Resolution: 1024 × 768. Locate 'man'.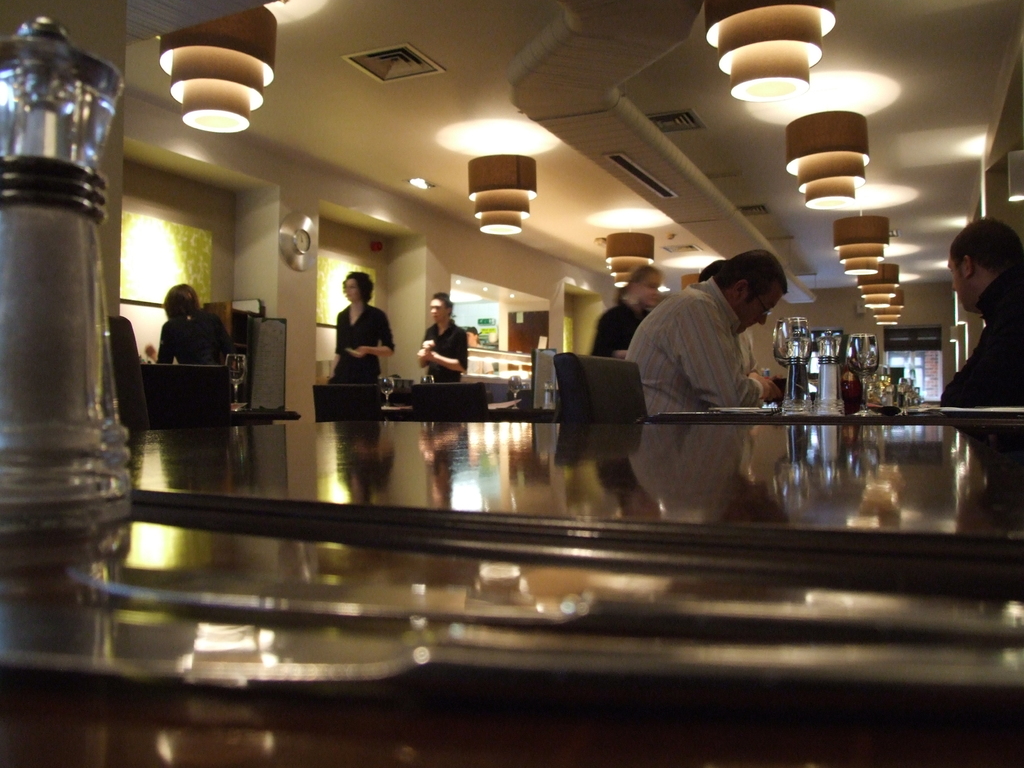
415, 292, 468, 383.
